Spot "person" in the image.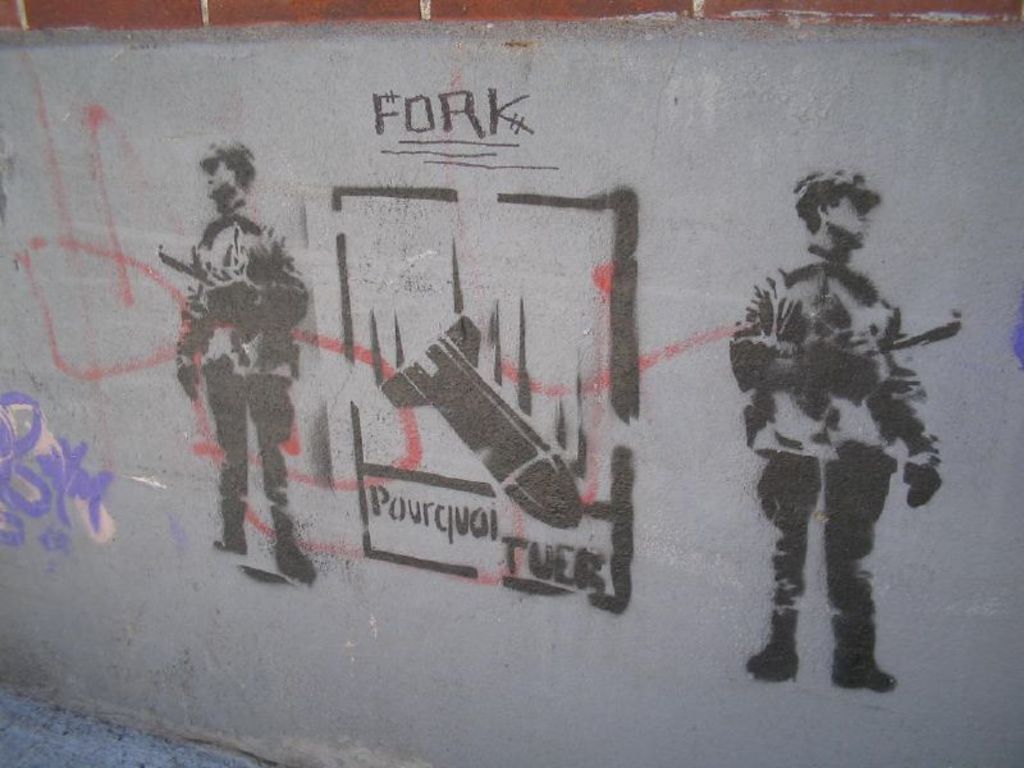
"person" found at bbox=[726, 173, 947, 689].
